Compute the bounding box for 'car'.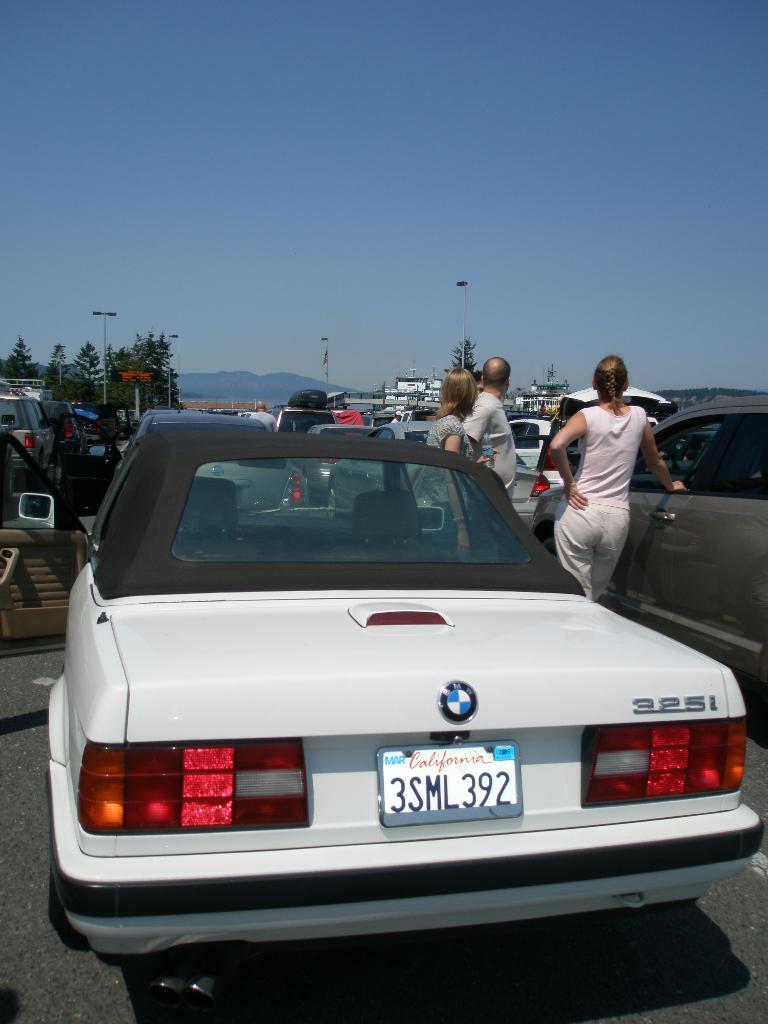
rect(45, 414, 762, 998).
